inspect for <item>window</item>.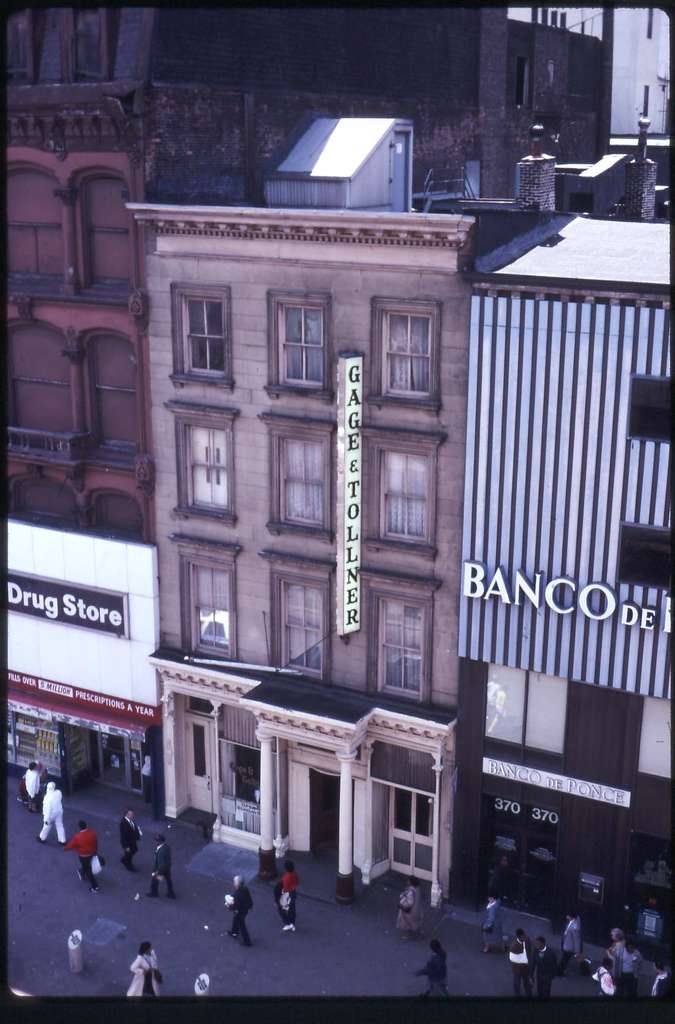
Inspection: (left=634, top=695, right=671, bottom=786).
